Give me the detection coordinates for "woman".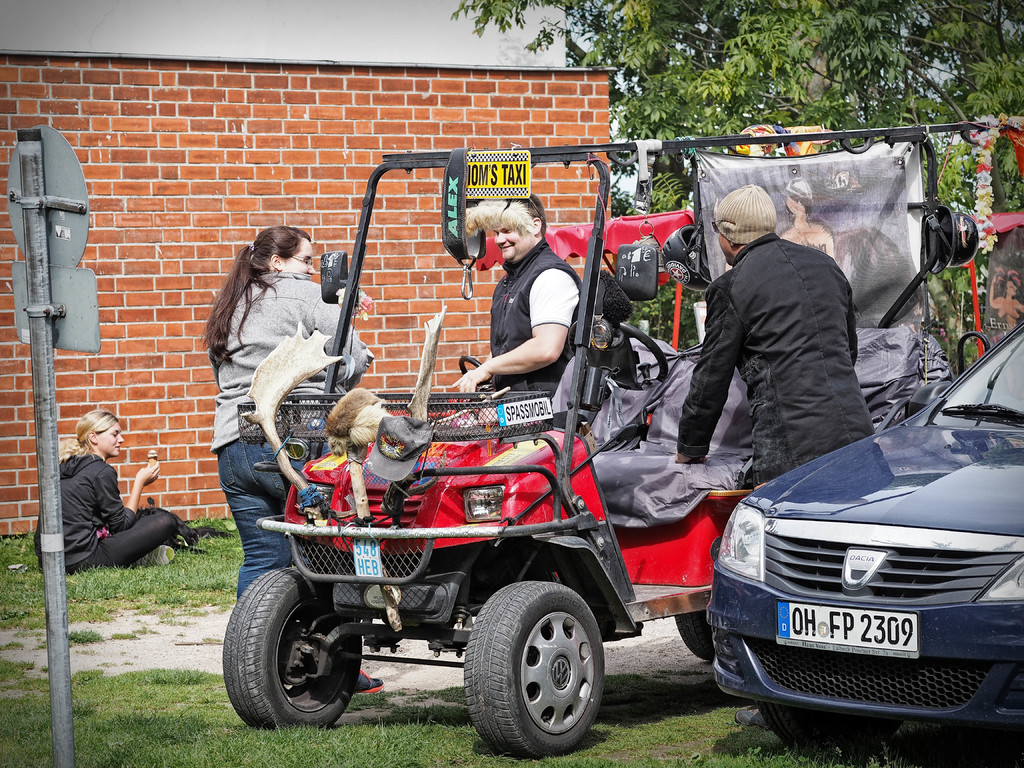
202, 223, 383, 694.
